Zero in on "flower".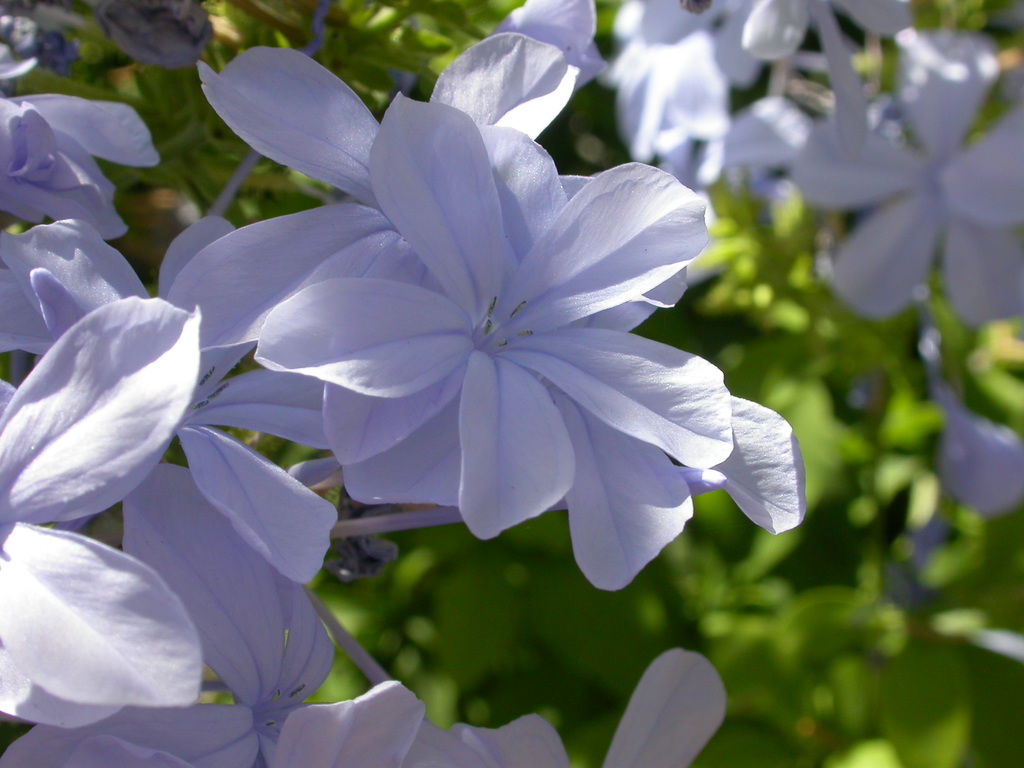
Zeroed in: l=789, t=26, r=1023, b=325.
